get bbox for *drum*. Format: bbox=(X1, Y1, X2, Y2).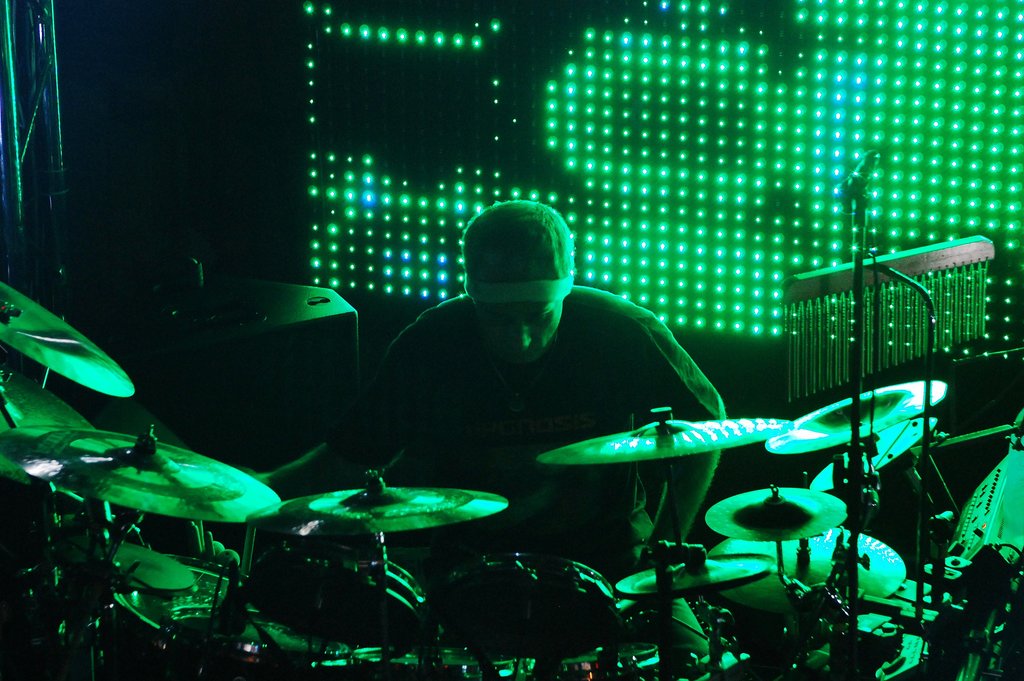
bbox=(103, 555, 263, 680).
